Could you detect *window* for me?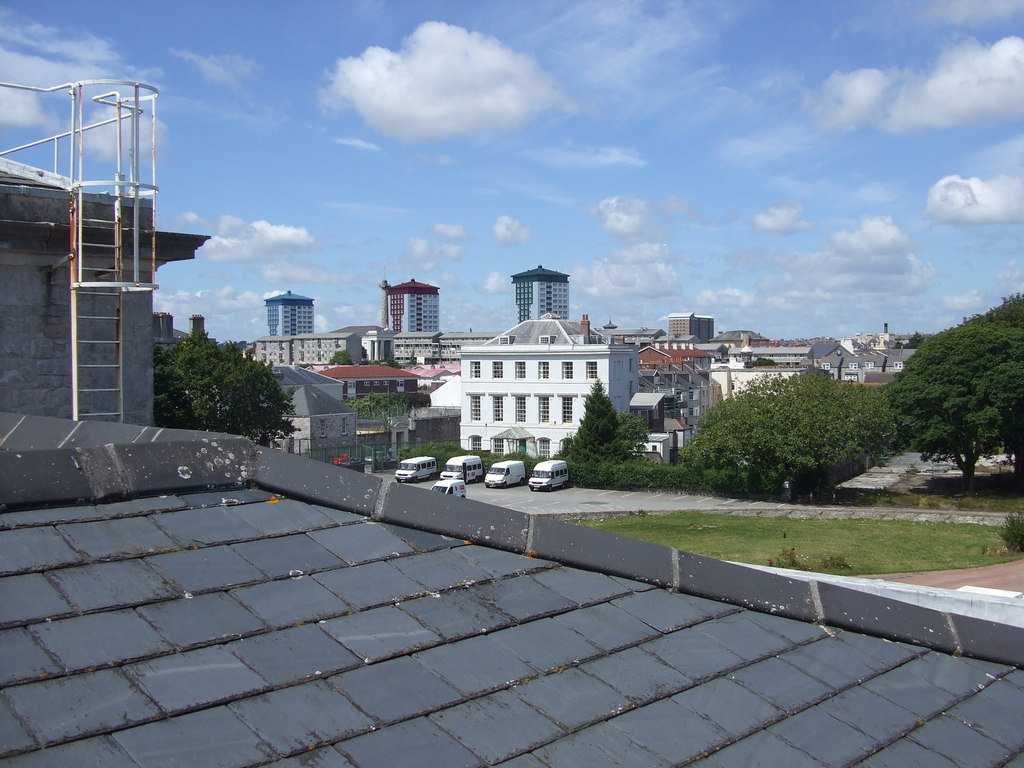
Detection result: 397:380:404:388.
